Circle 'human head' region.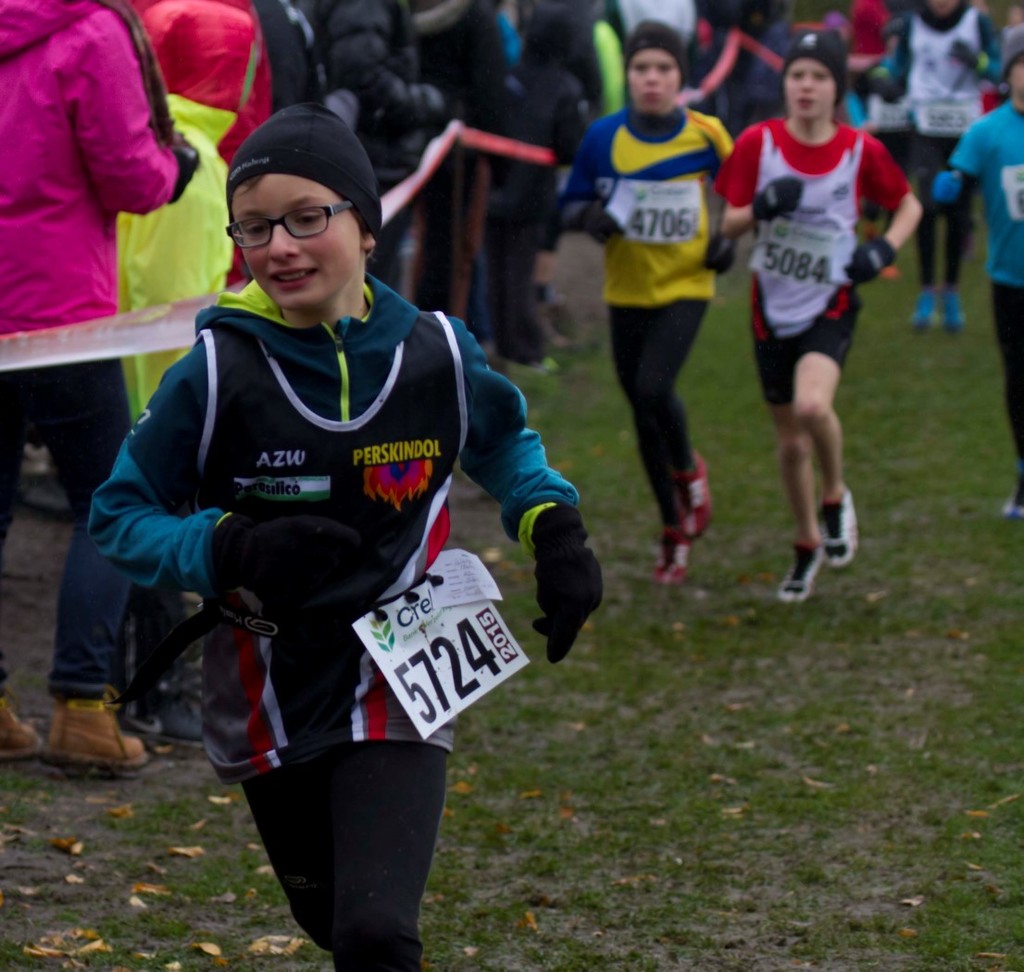
Region: pyautogui.locateOnScreen(630, 25, 695, 111).
